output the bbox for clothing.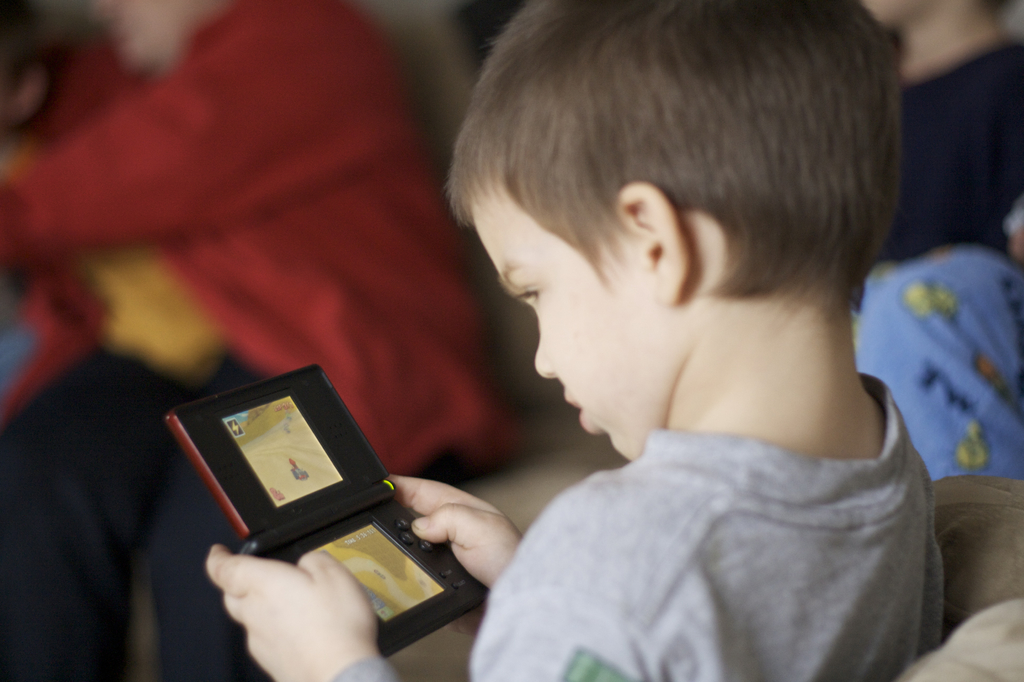
bbox=(312, 370, 949, 681).
